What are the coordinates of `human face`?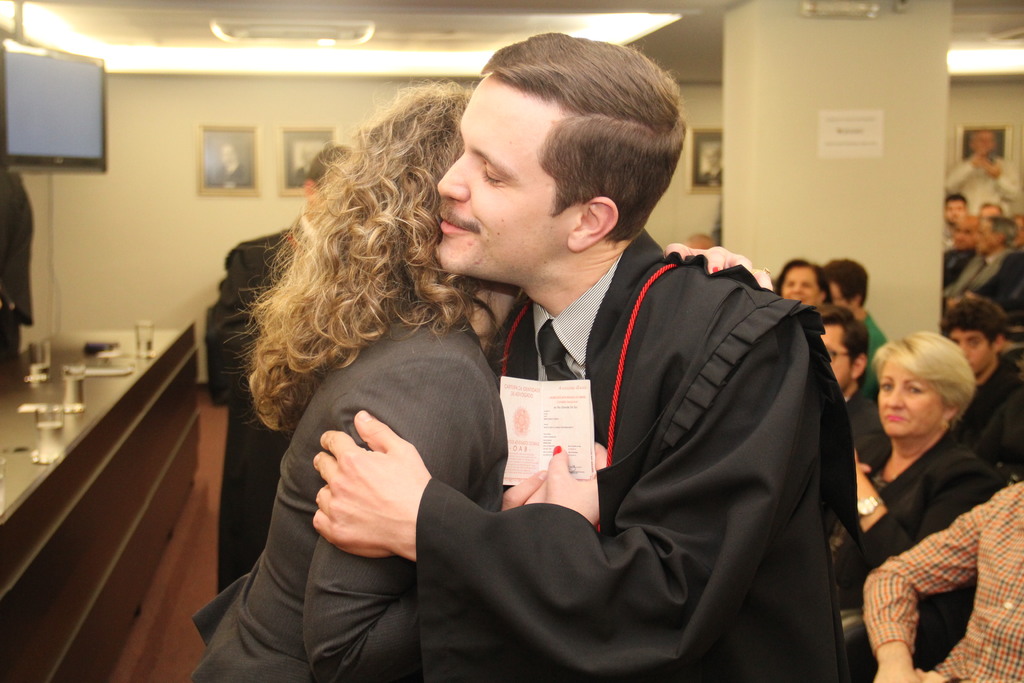
detection(954, 215, 977, 247).
